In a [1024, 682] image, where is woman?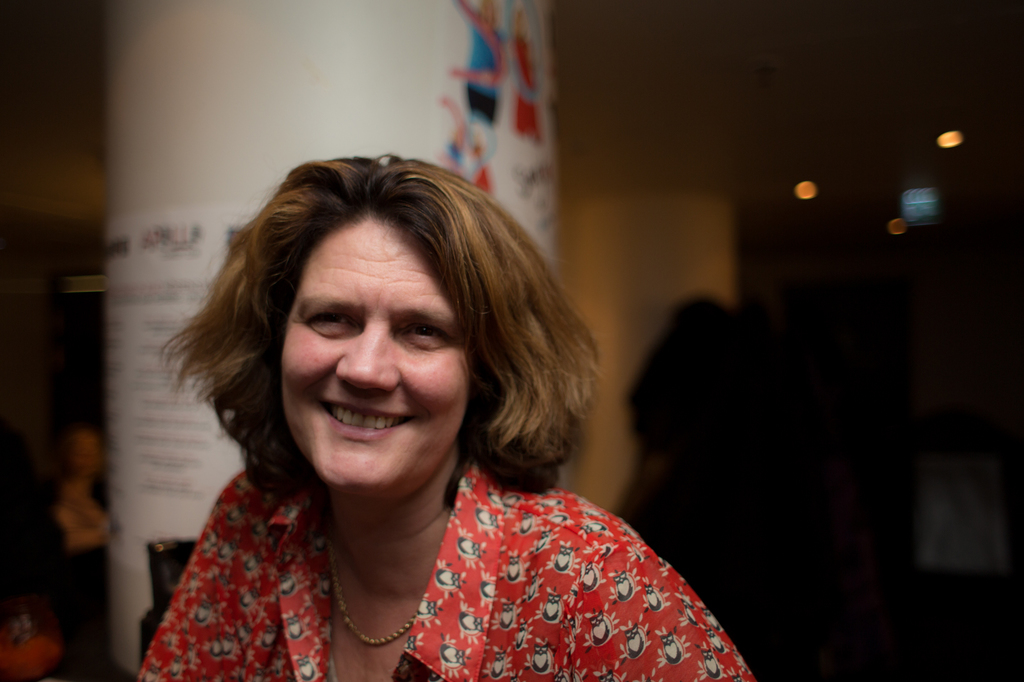
bbox=(104, 156, 716, 681).
